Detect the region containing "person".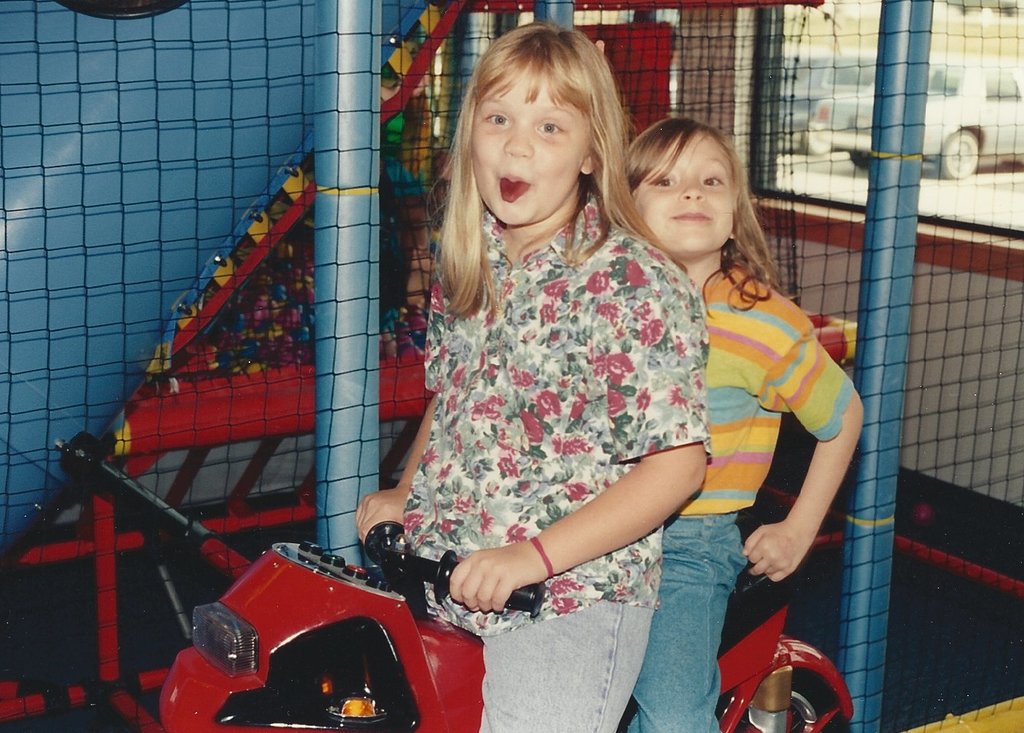
detection(625, 116, 862, 732).
